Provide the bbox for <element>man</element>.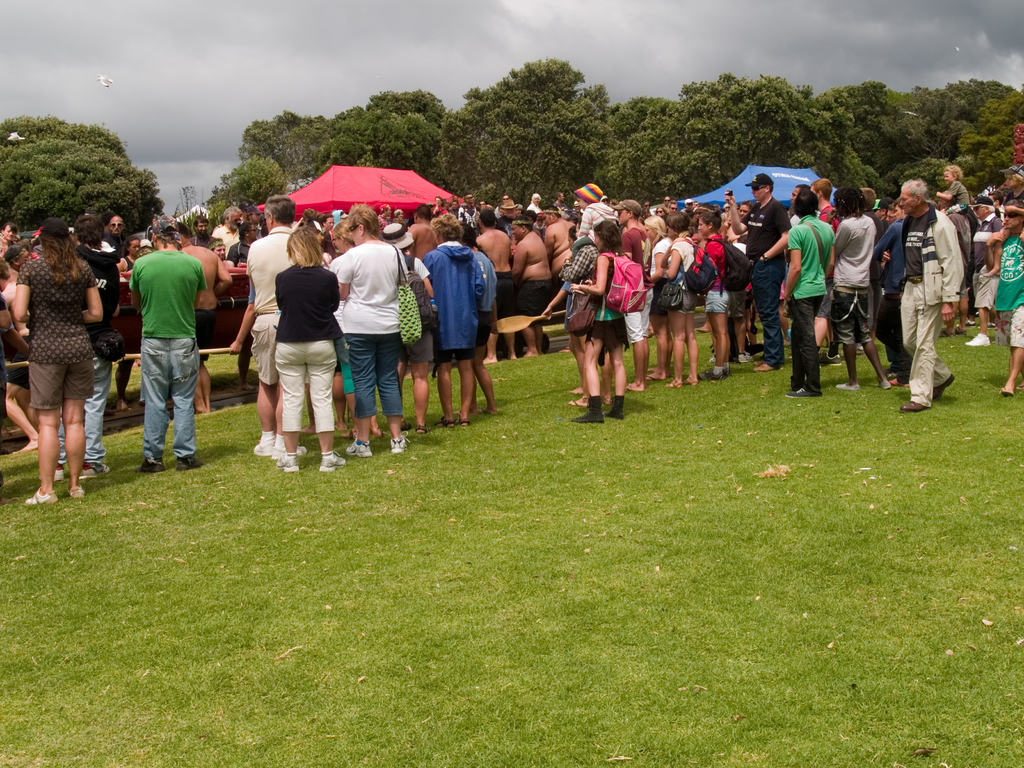
left=477, top=204, right=512, bottom=368.
